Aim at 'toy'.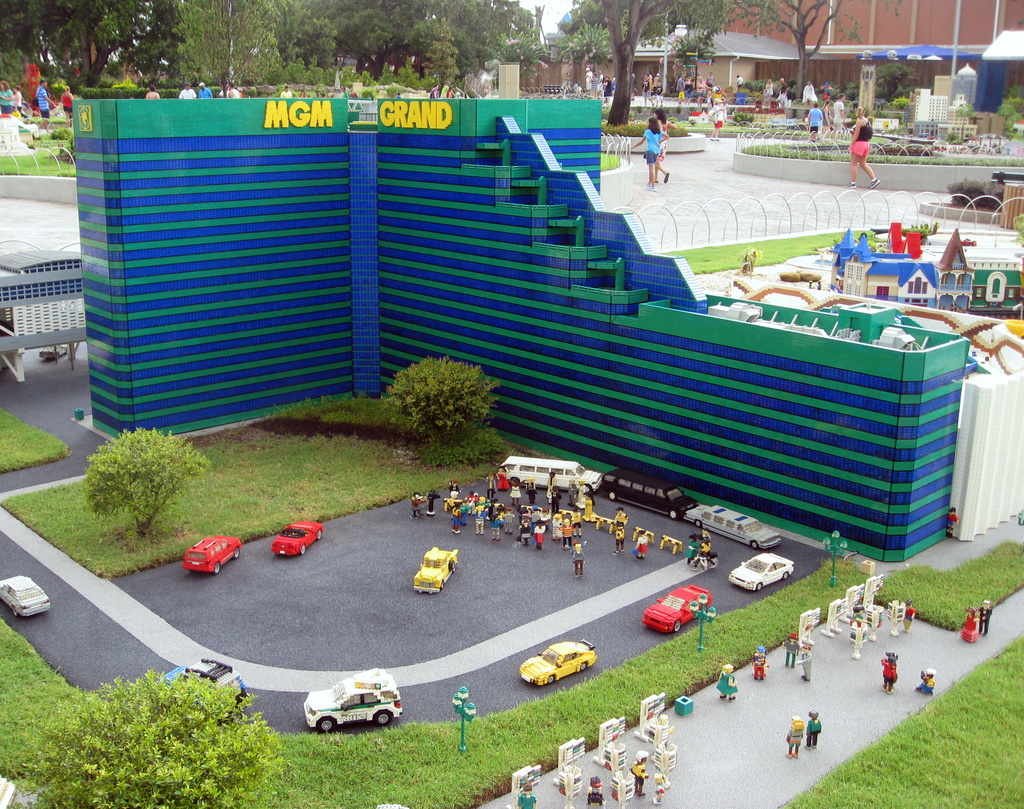
Aimed at (x1=40, y1=346, x2=68, y2=360).
